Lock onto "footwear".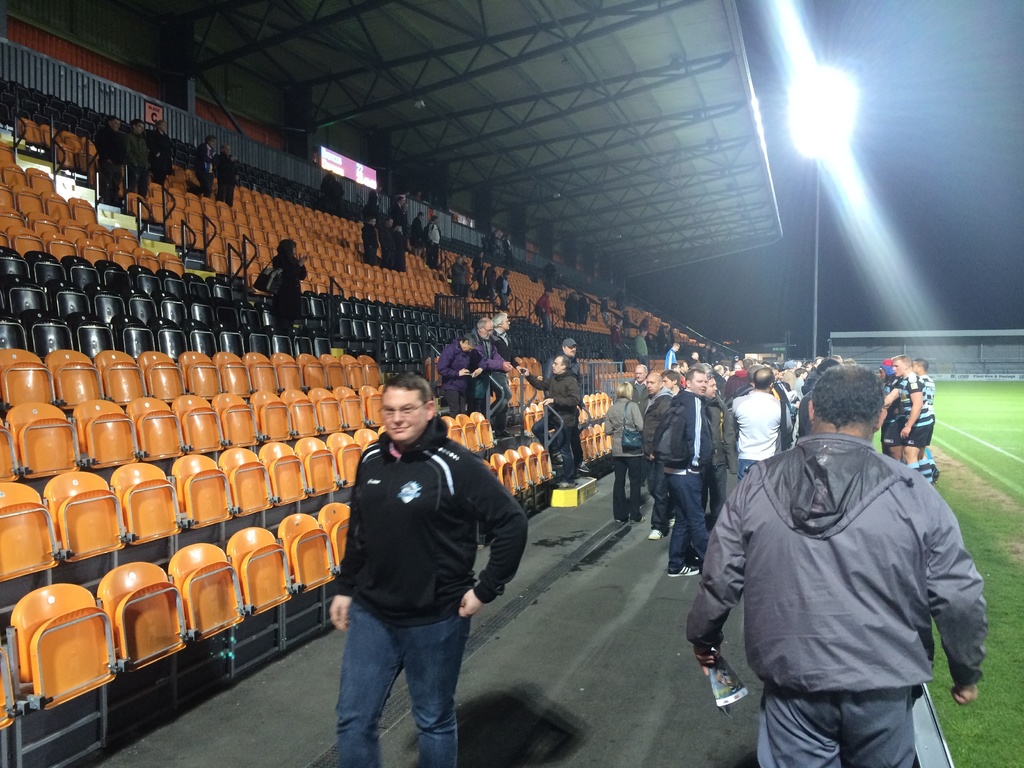
Locked: 648, 525, 662, 538.
